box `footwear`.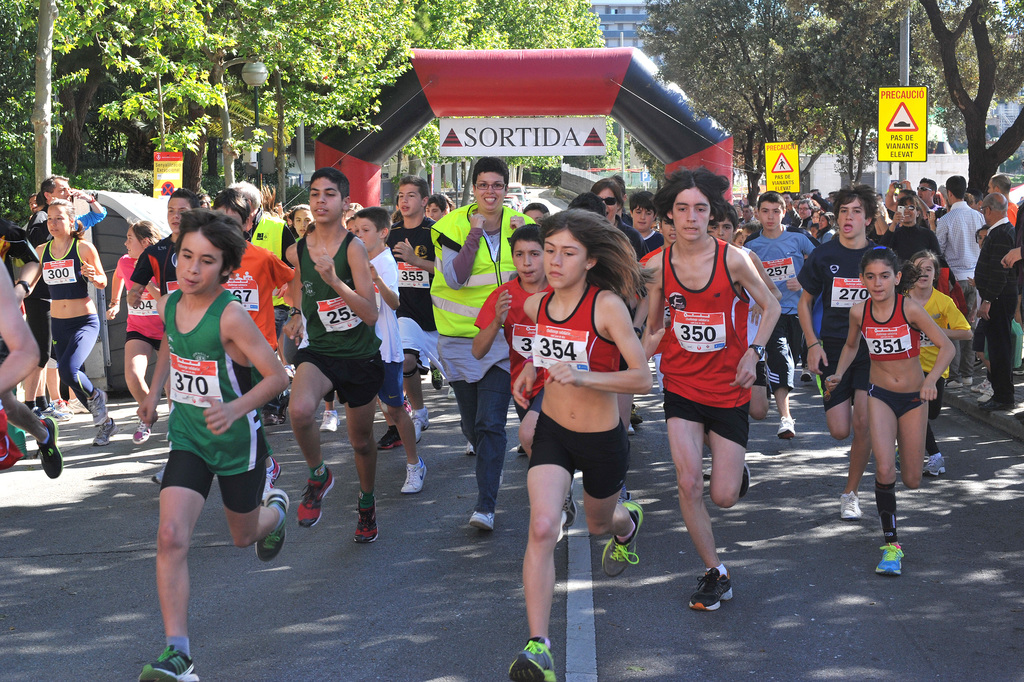
crop(737, 465, 750, 501).
